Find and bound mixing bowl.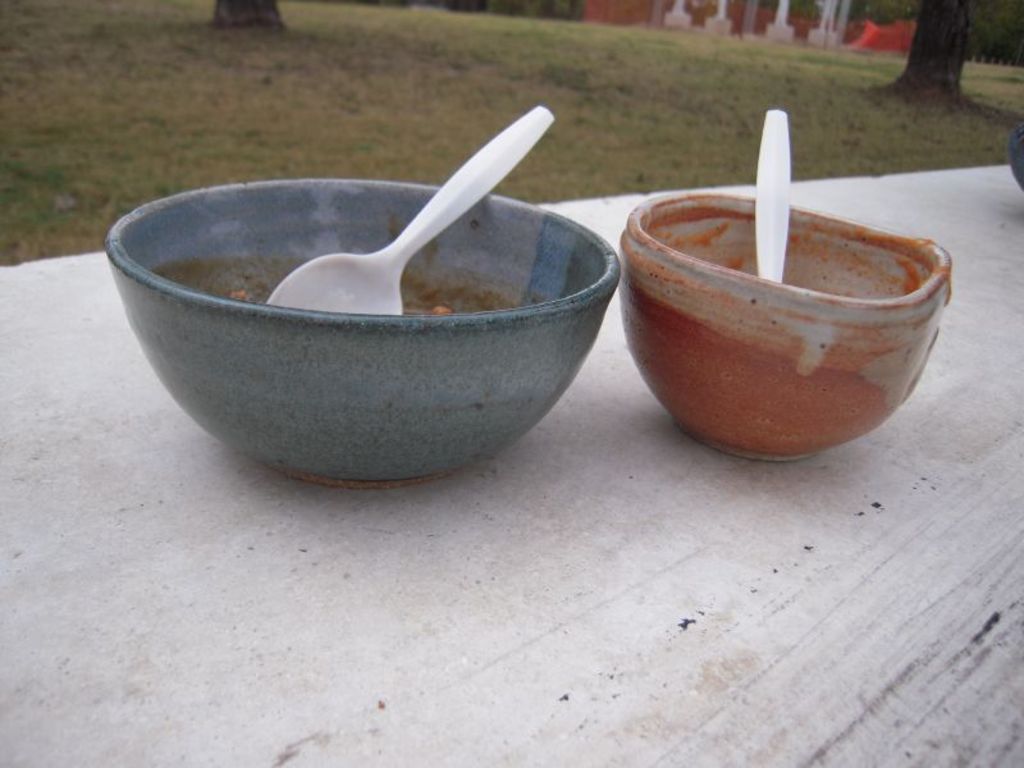
Bound: [105, 173, 618, 486].
